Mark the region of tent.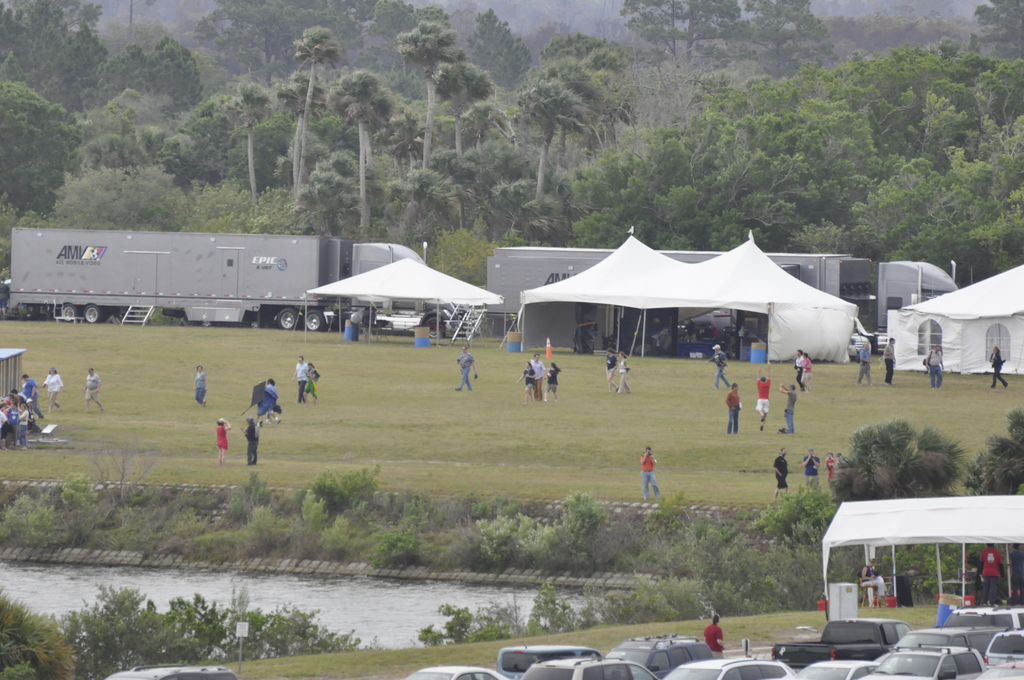
Region: Rect(289, 255, 504, 346).
